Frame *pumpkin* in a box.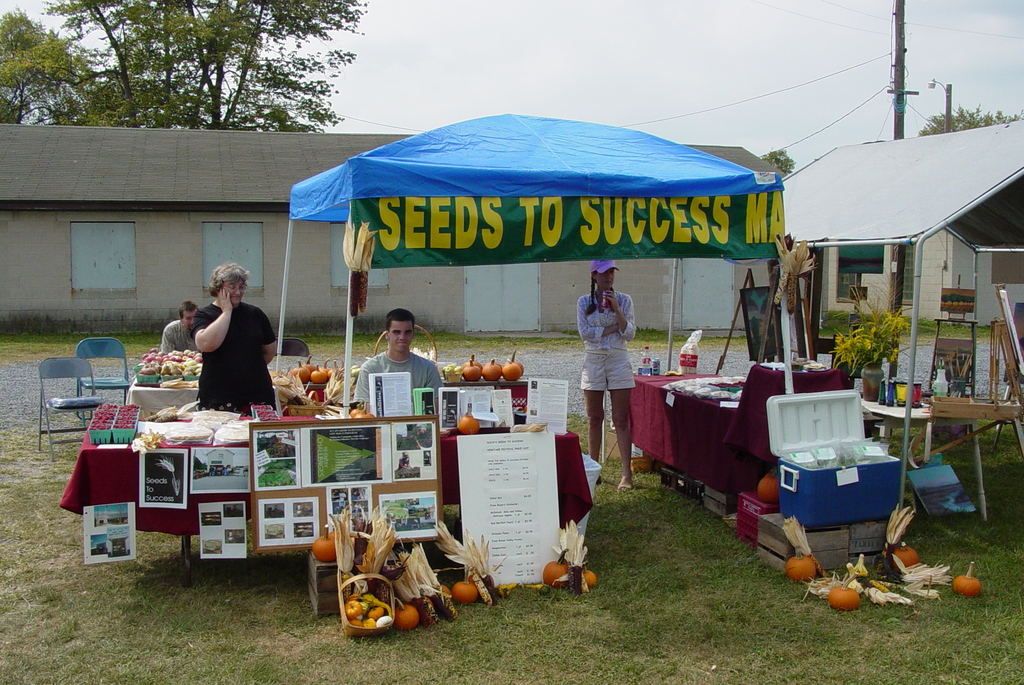
[x1=353, y1=405, x2=376, y2=418].
